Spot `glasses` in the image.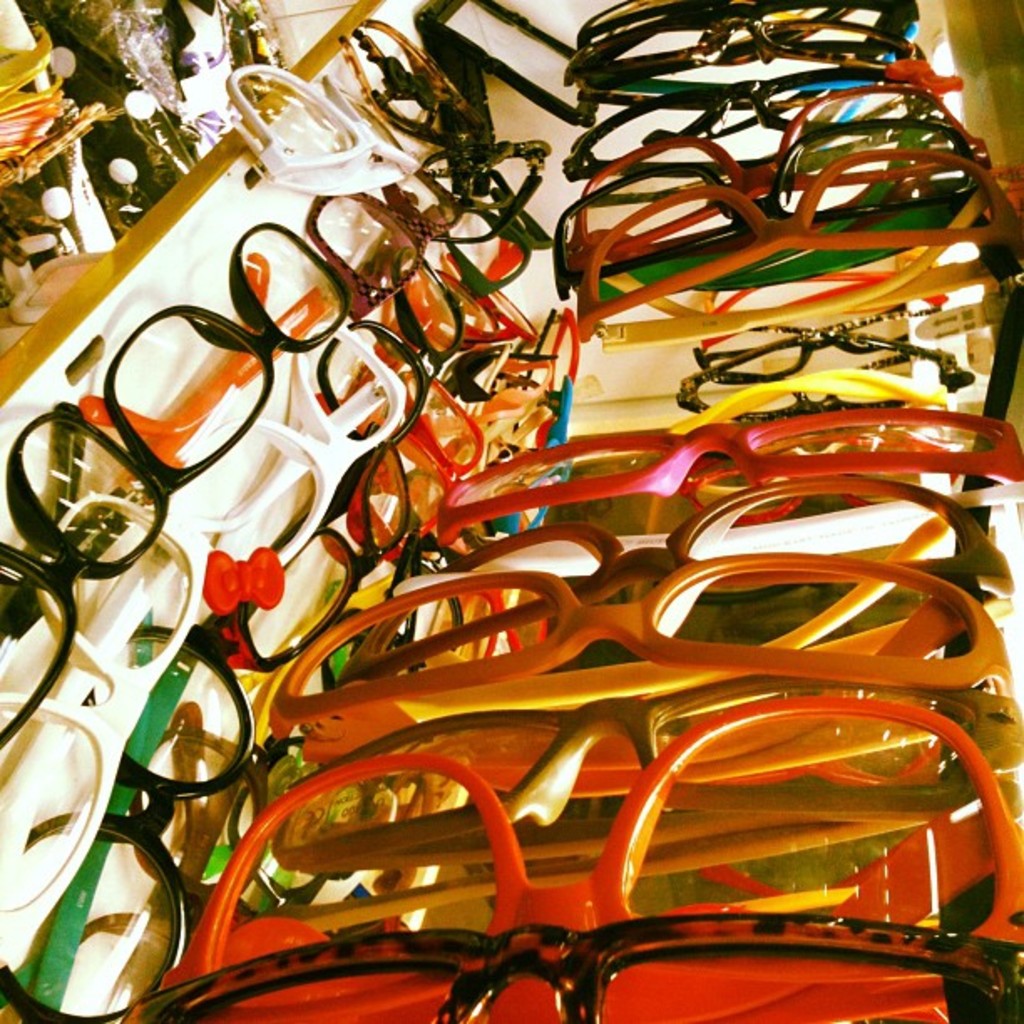
`glasses` found at bbox(0, 607, 266, 1022).
